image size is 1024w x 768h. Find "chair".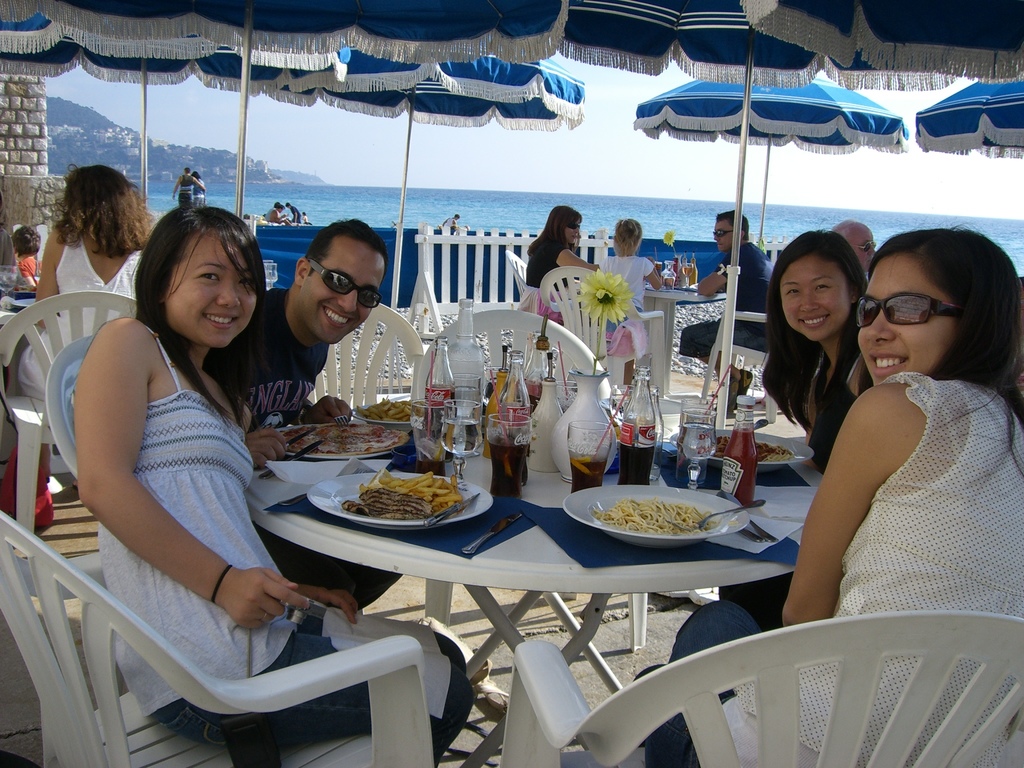
Rect(545, 264, 666, 413).
